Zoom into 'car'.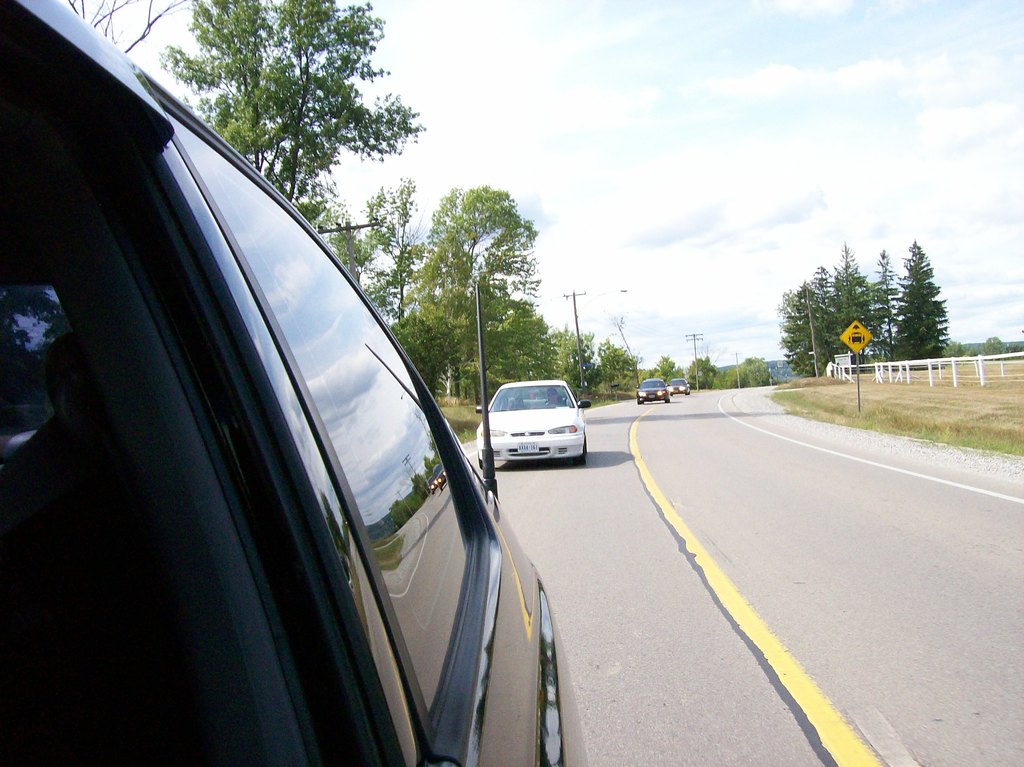
Zoom target: region(1, 0, 591, 766).
